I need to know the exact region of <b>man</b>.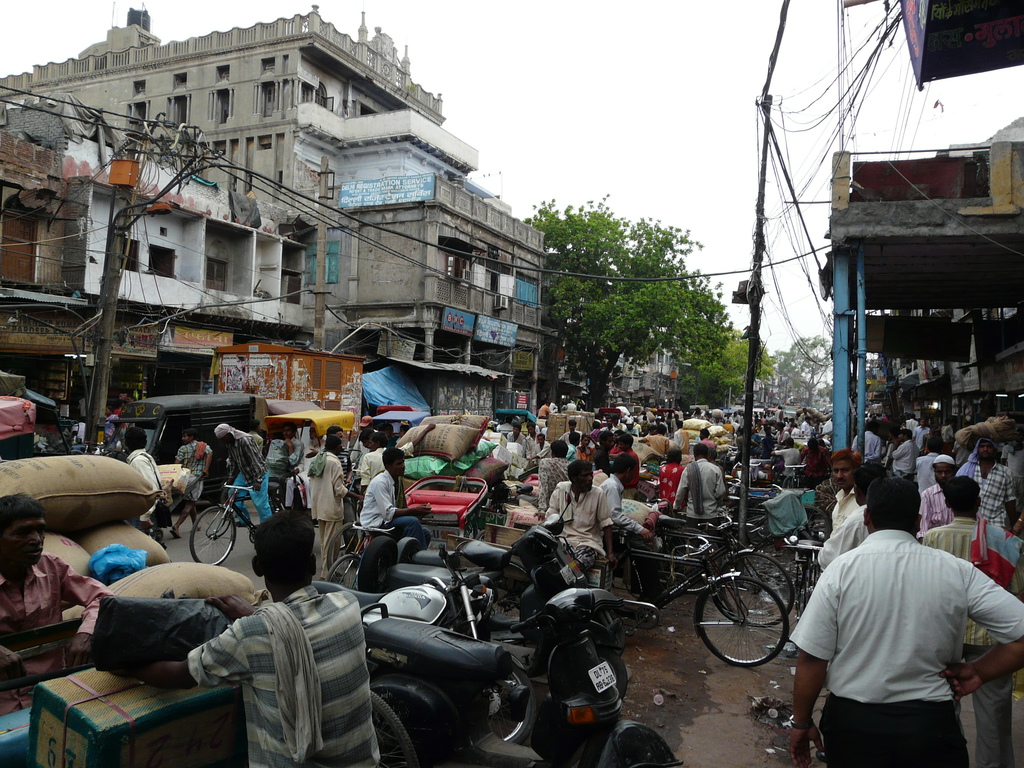
Region: [left=308, top=433, right=362, bottom=582].
